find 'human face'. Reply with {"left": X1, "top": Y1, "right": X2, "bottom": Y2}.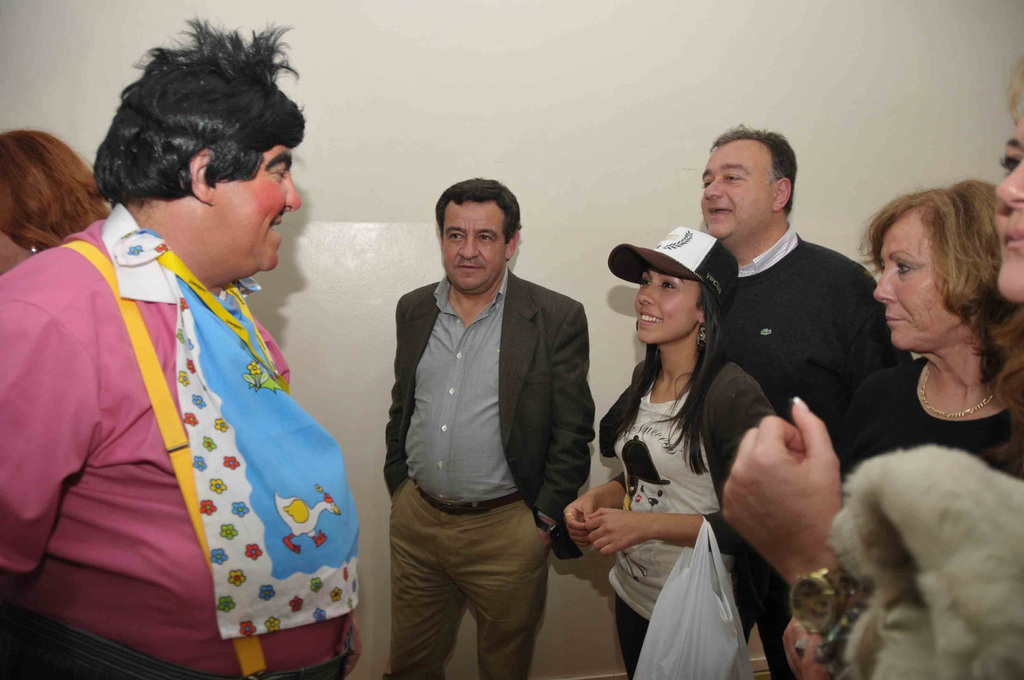
{"left": 703, "top": 140, "right": 771, "bottom": 239}.
